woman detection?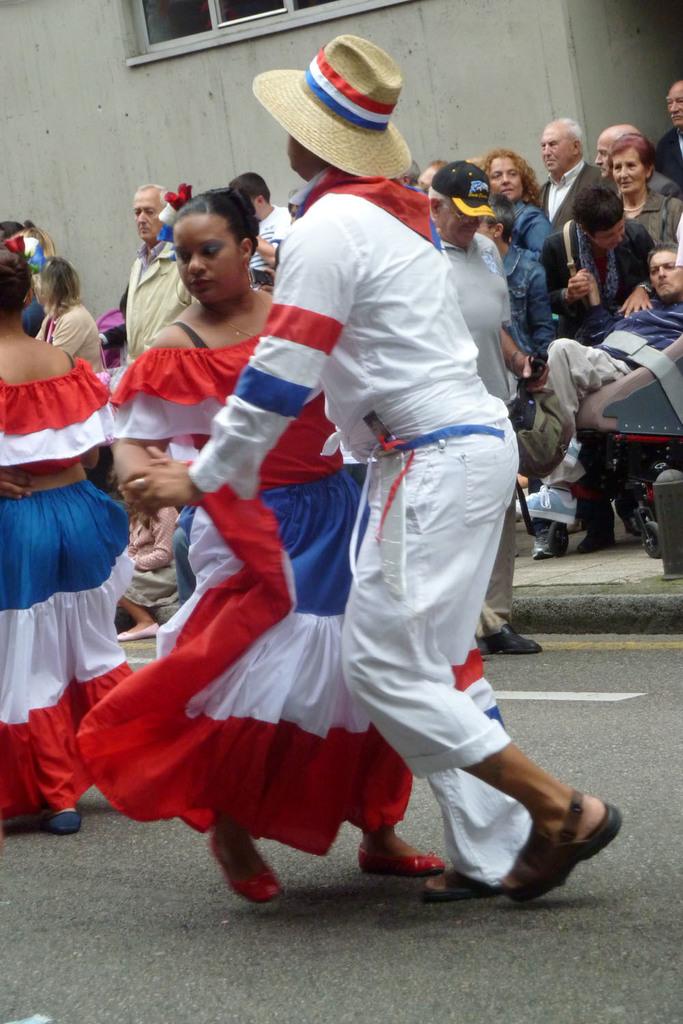
<box>104,180,557,897</box>
